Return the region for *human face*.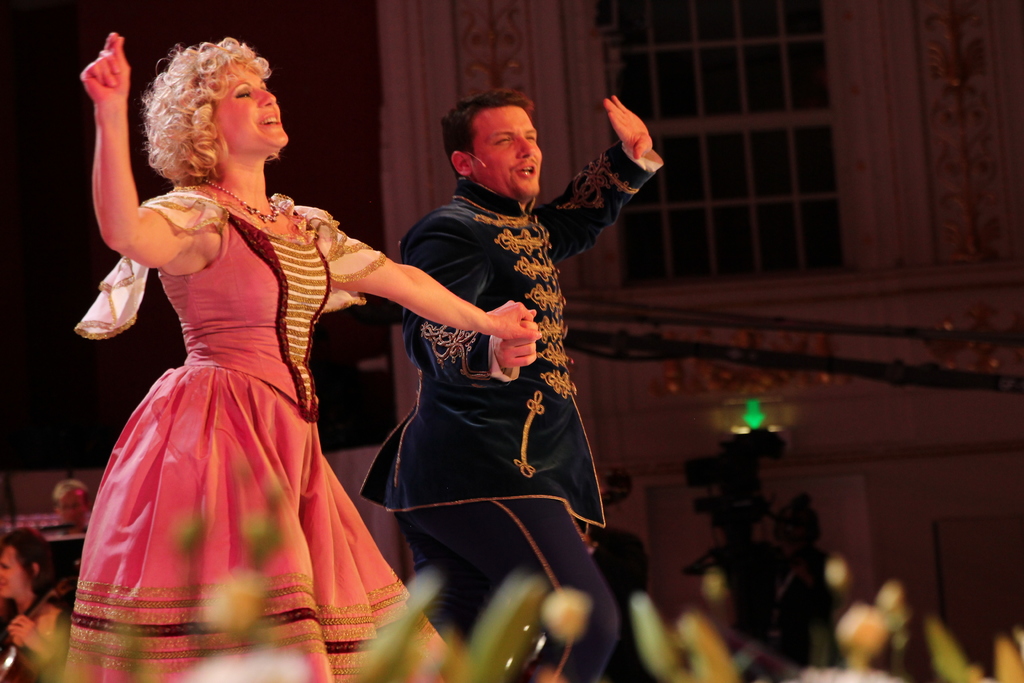
detection(0, 541, 24, 601).
